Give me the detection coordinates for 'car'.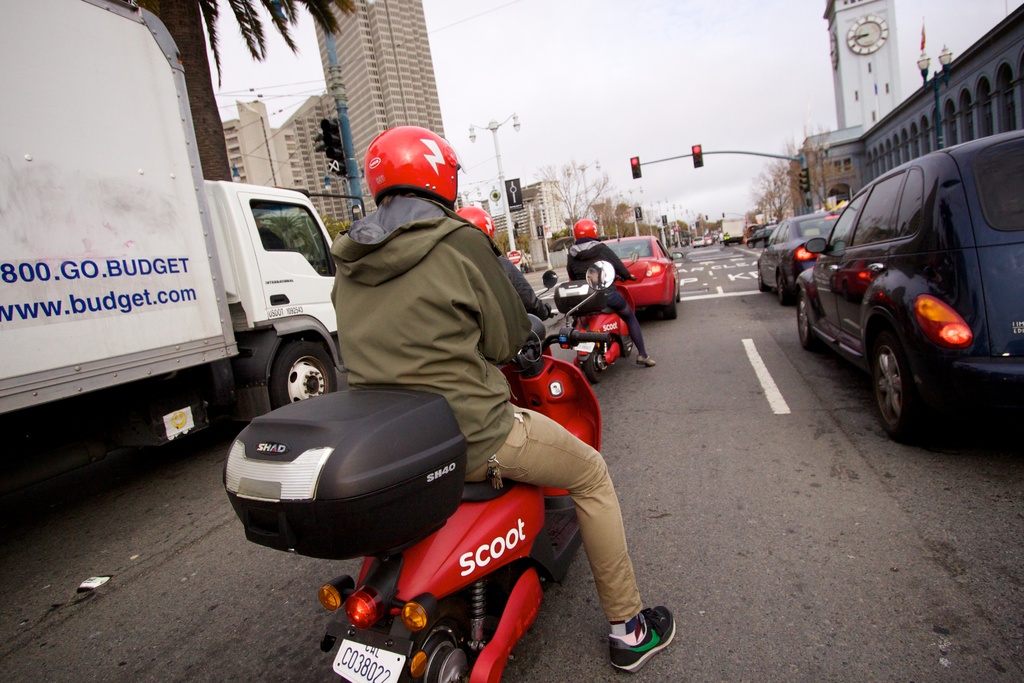
crop(754, 210, 844, 298).
